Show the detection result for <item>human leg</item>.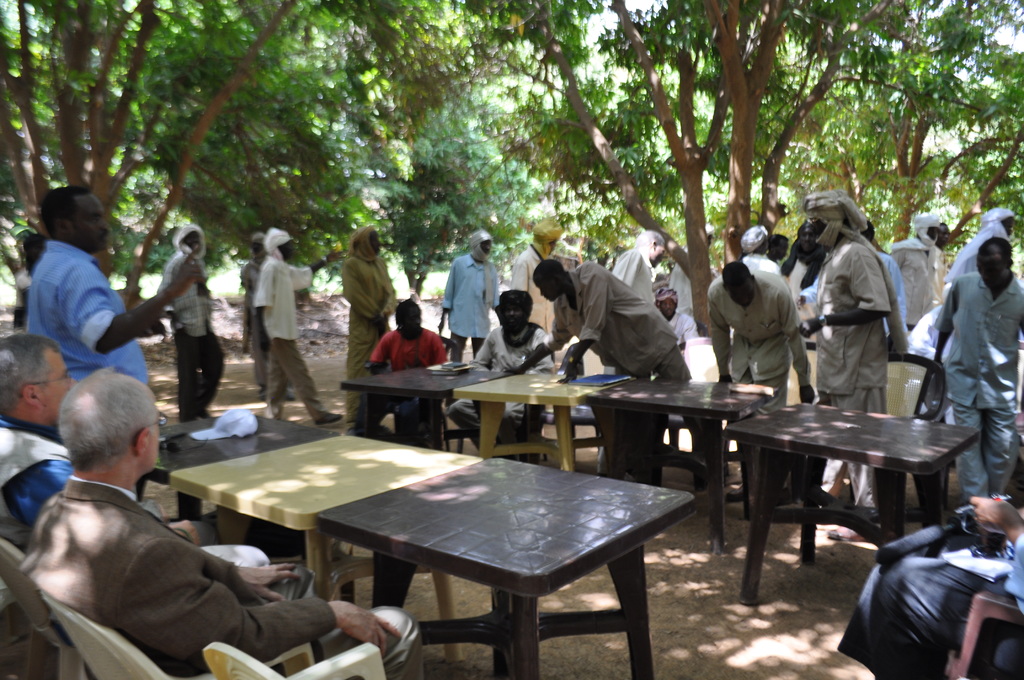
left=980, top=406, right=1011, bottom=496.
